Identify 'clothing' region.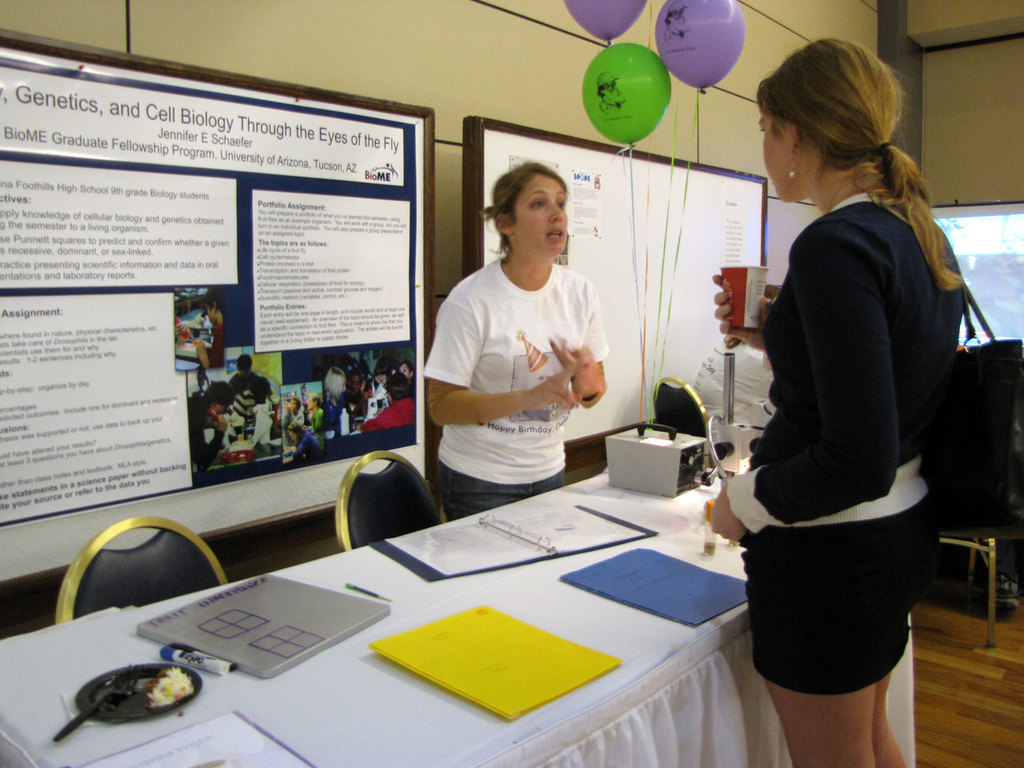
Region: 724/104/980/701.
